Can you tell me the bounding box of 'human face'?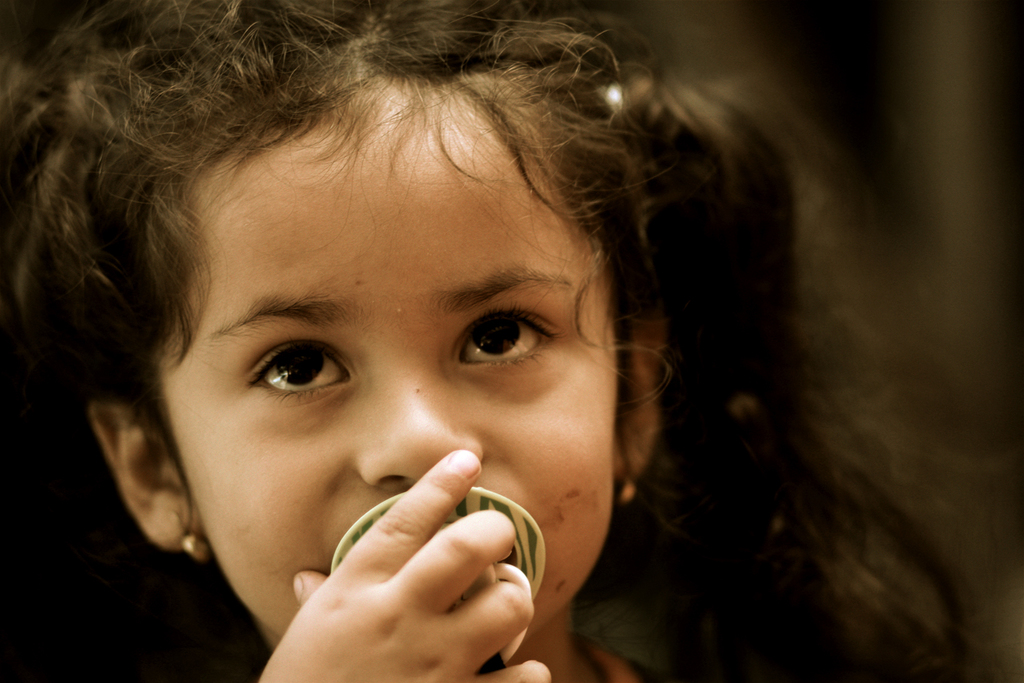
locate(179, 64, 619, 646).
